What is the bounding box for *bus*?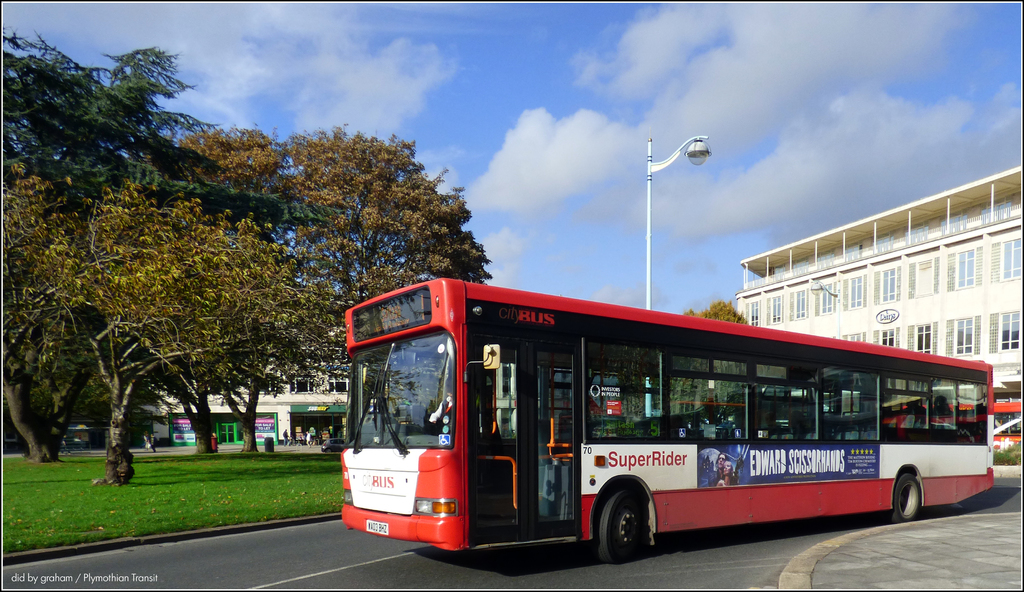
Rect(339, 275, 993, 561).
